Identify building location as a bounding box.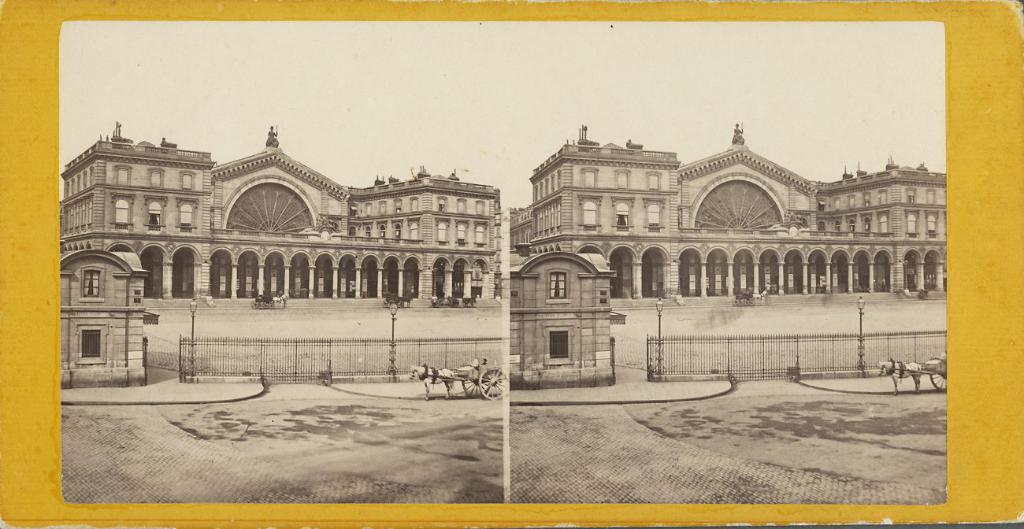
<box>510,120,948,300</box>.
